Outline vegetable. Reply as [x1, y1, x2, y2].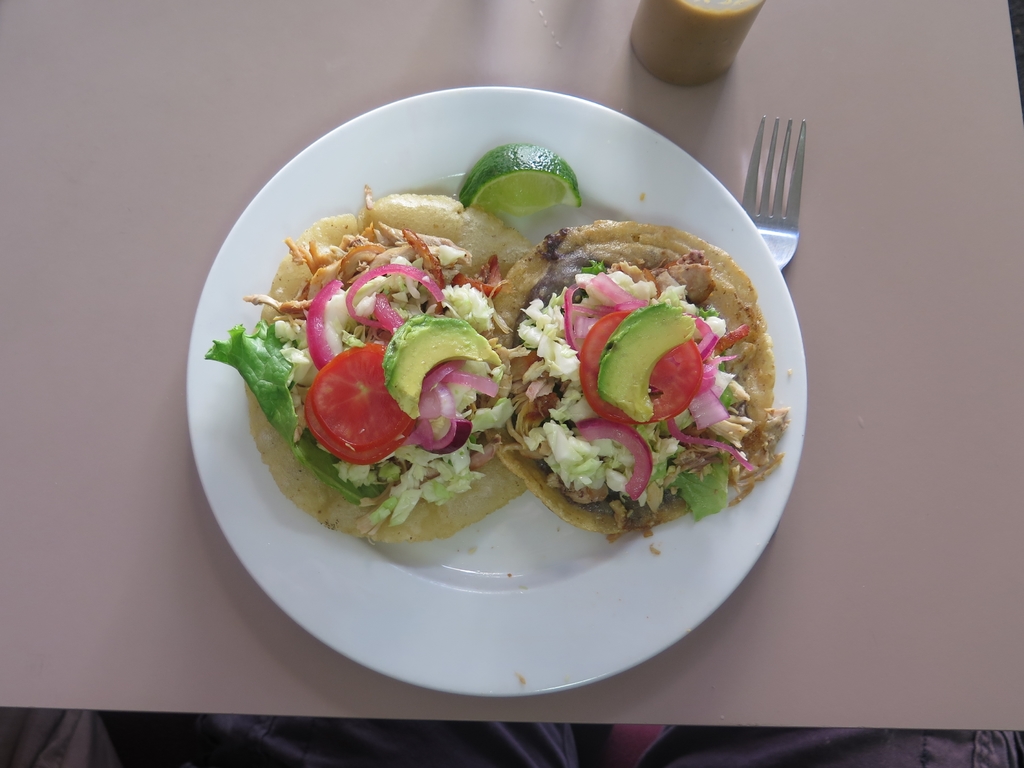
[442, 368, 502, 397].
